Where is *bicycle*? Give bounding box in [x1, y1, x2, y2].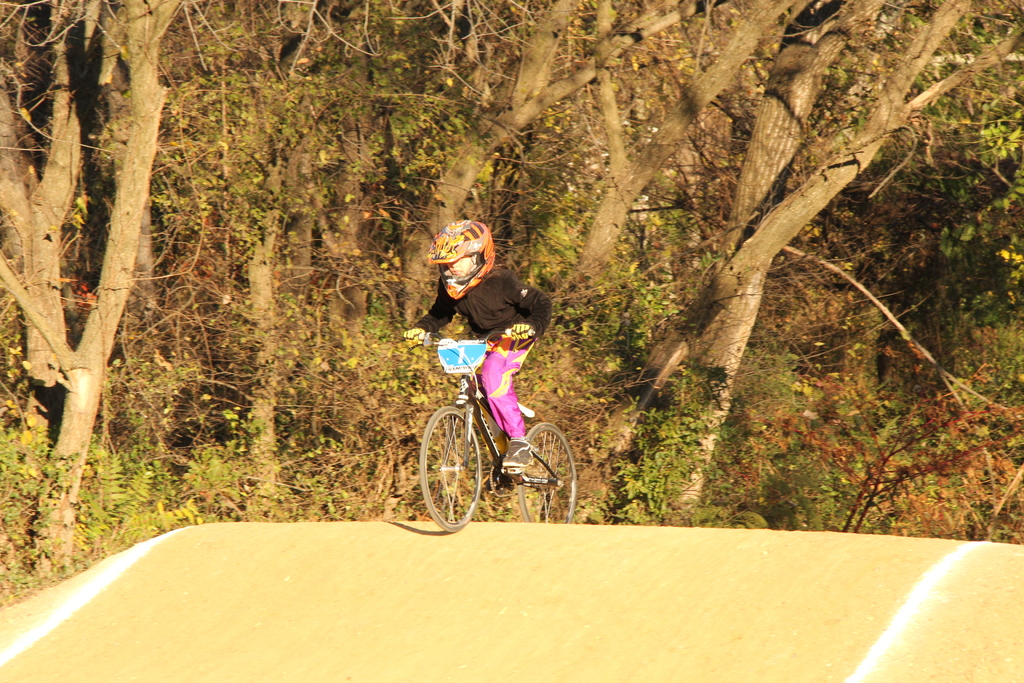
[401, 338, 577, 527].
